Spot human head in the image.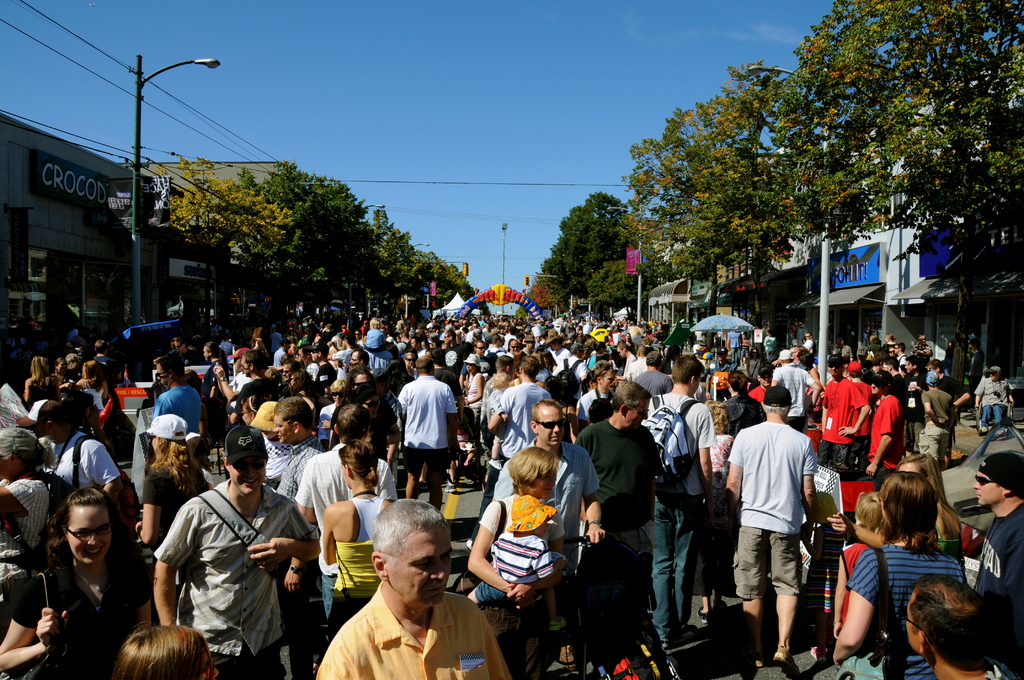
human head found at (x1=201, y1=341, x2=222, y2=362).
